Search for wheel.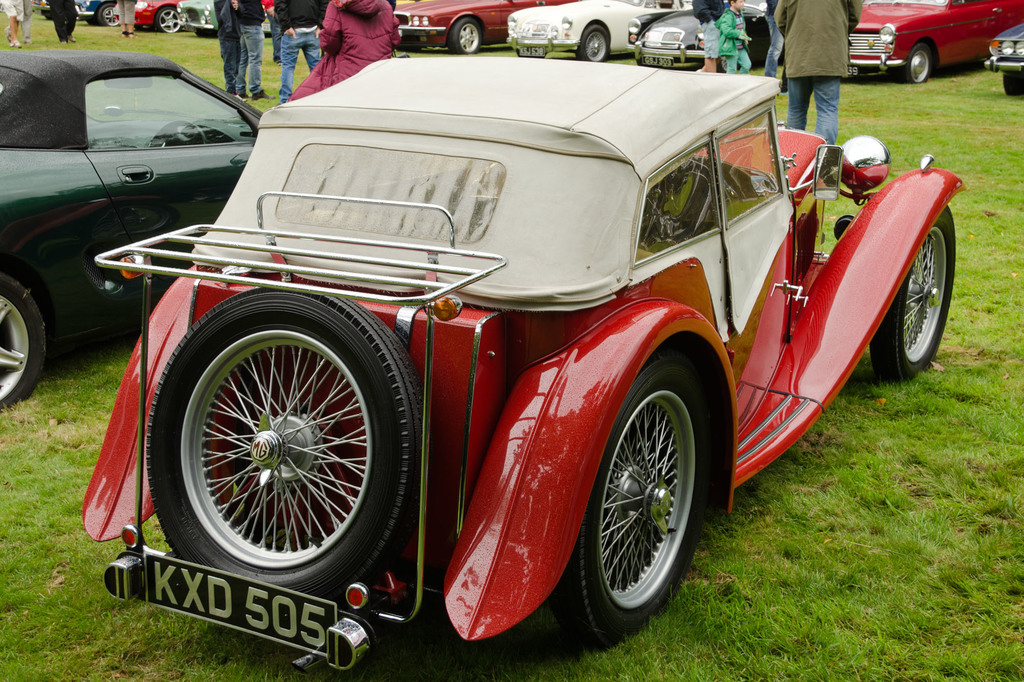
Found at 45,8,51,18.
